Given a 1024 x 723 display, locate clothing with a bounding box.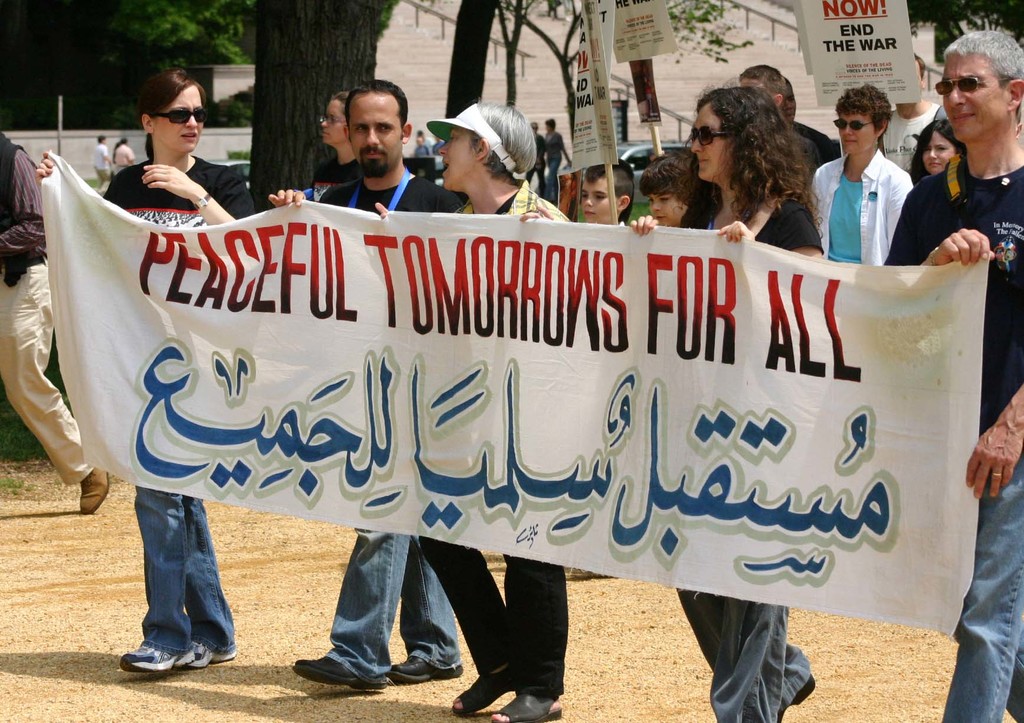
Located: (x1=317, y1=183, x2=470, y2=683).
